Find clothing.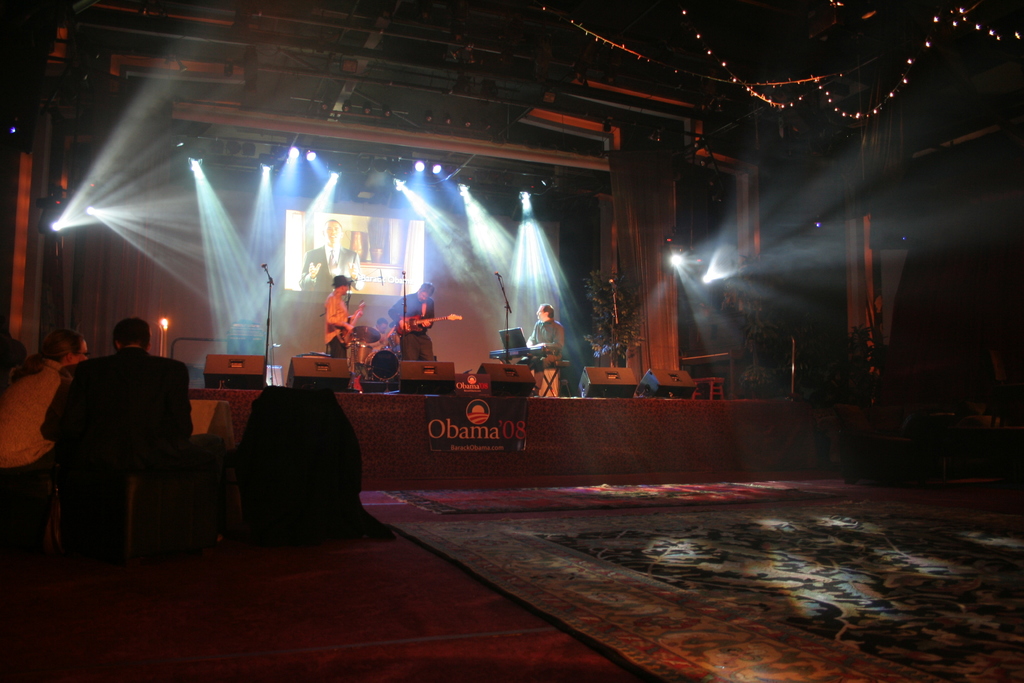
(527,314,561,364).
